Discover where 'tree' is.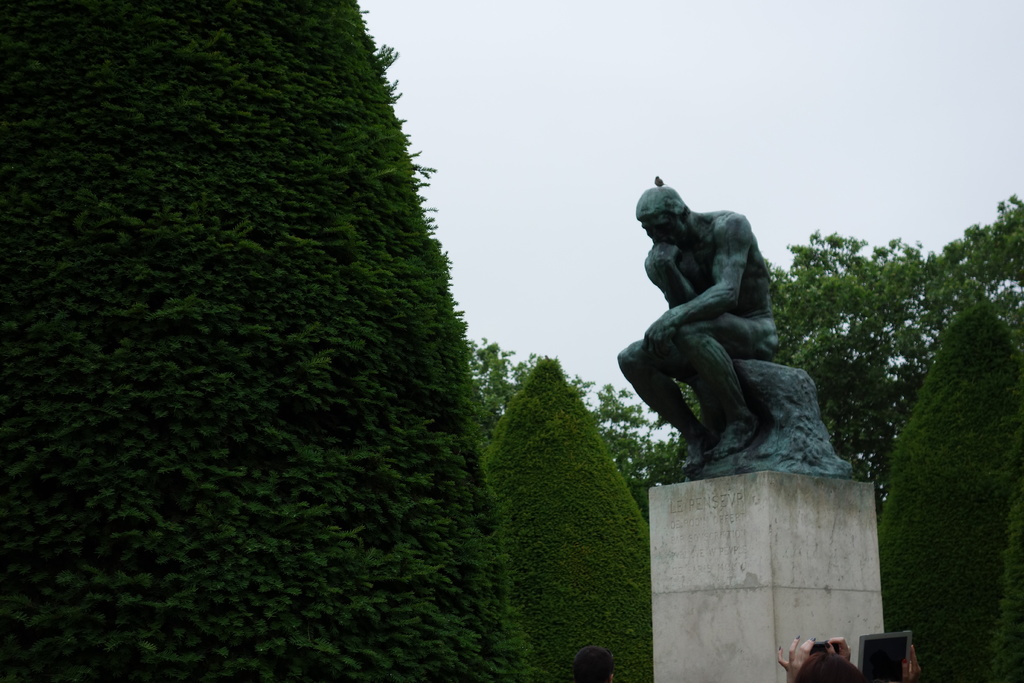
Discovered at (x1=0, y1=0, x2=535, y2=682).
